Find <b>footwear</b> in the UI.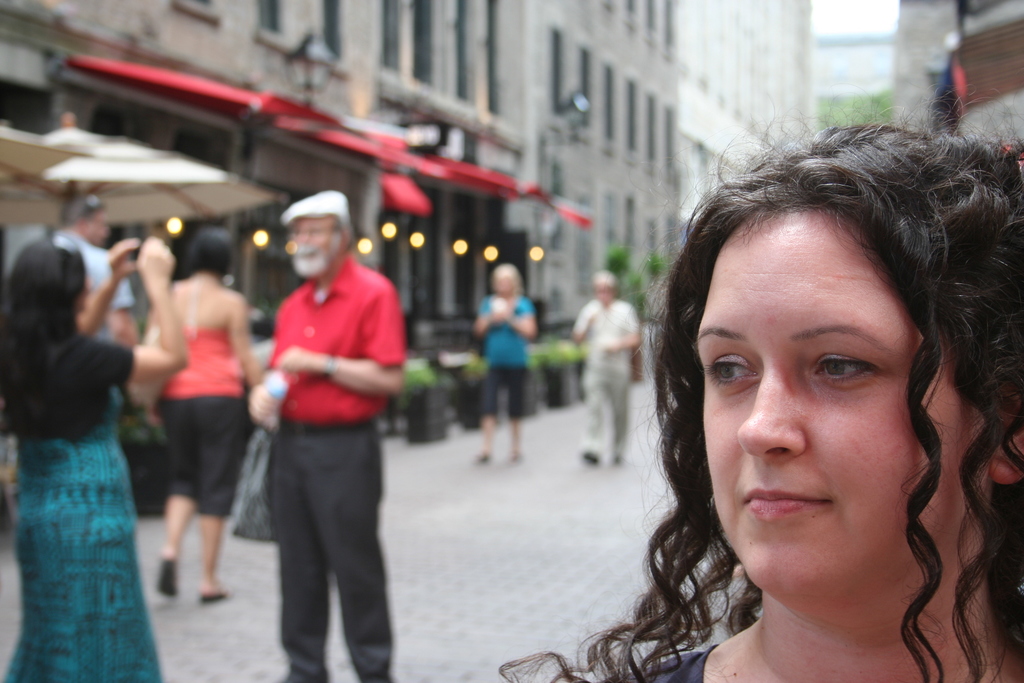
UI element at [left=582, top=446, right=598, bottom=467].
